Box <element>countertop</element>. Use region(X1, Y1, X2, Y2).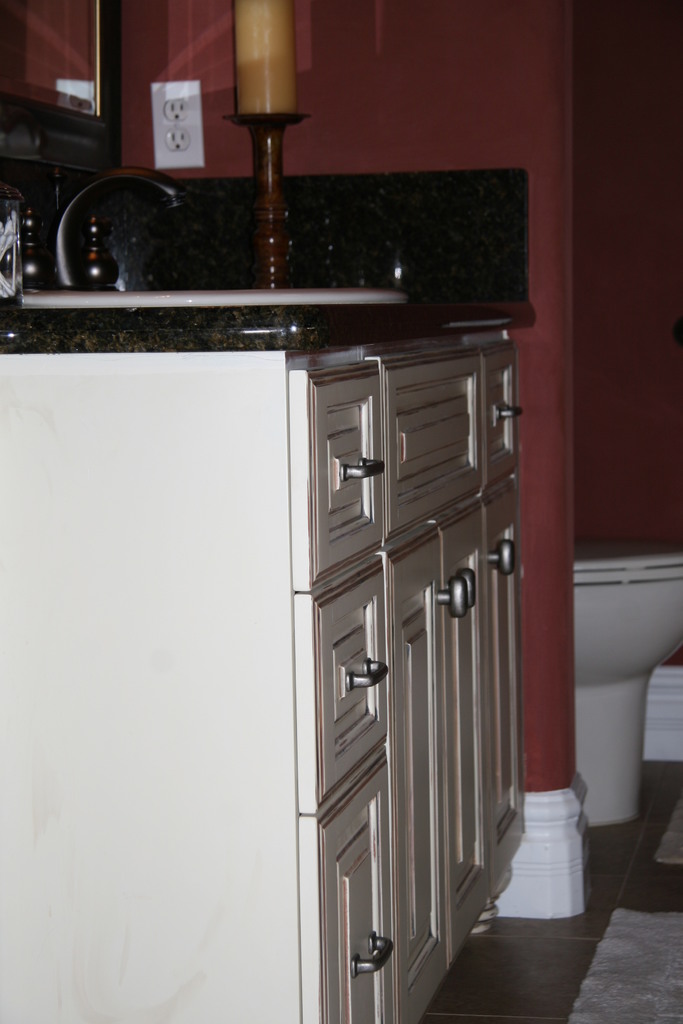
region(0, 161, 540, 1023).
